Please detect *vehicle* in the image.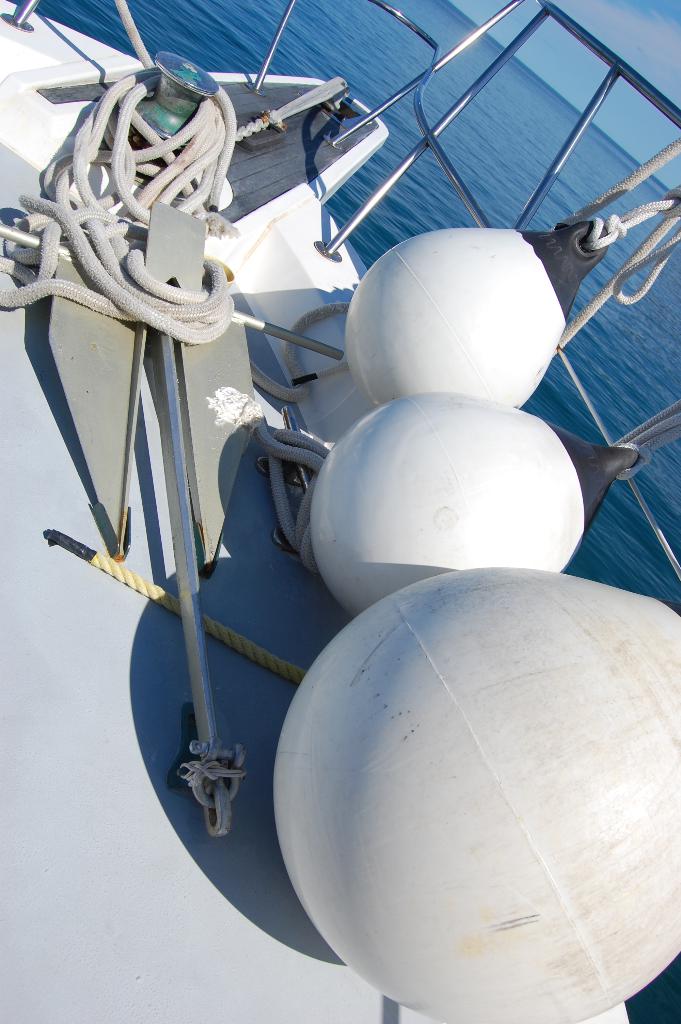
(x1=0, y1=0, x2=680, y2=1023).
